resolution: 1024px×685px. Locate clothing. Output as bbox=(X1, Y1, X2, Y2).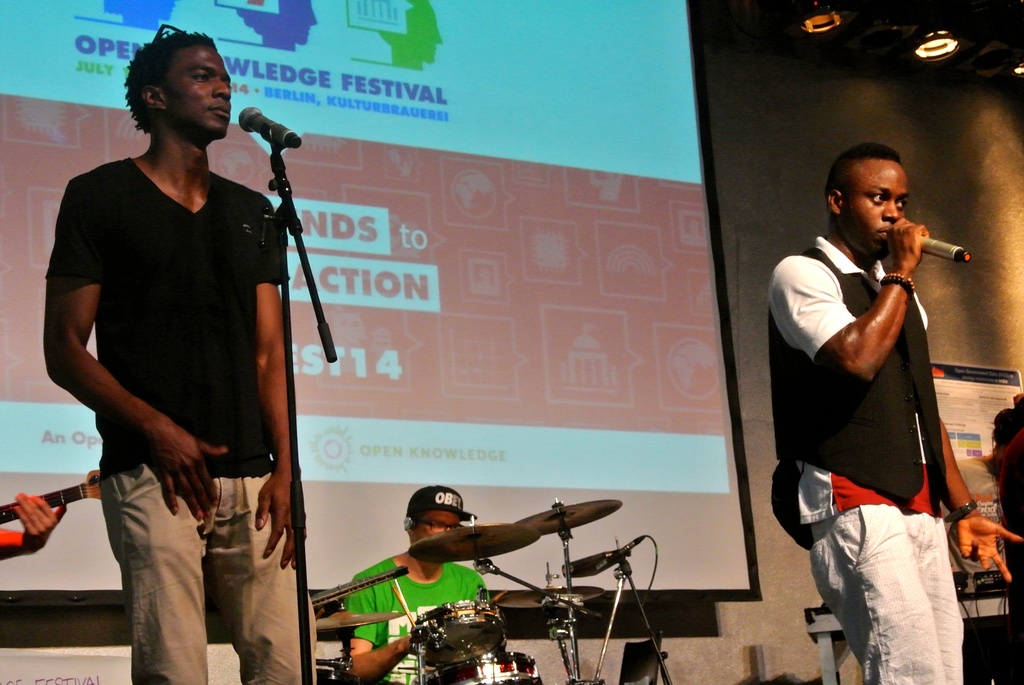
bbox=(776, 177, 976, 624).
